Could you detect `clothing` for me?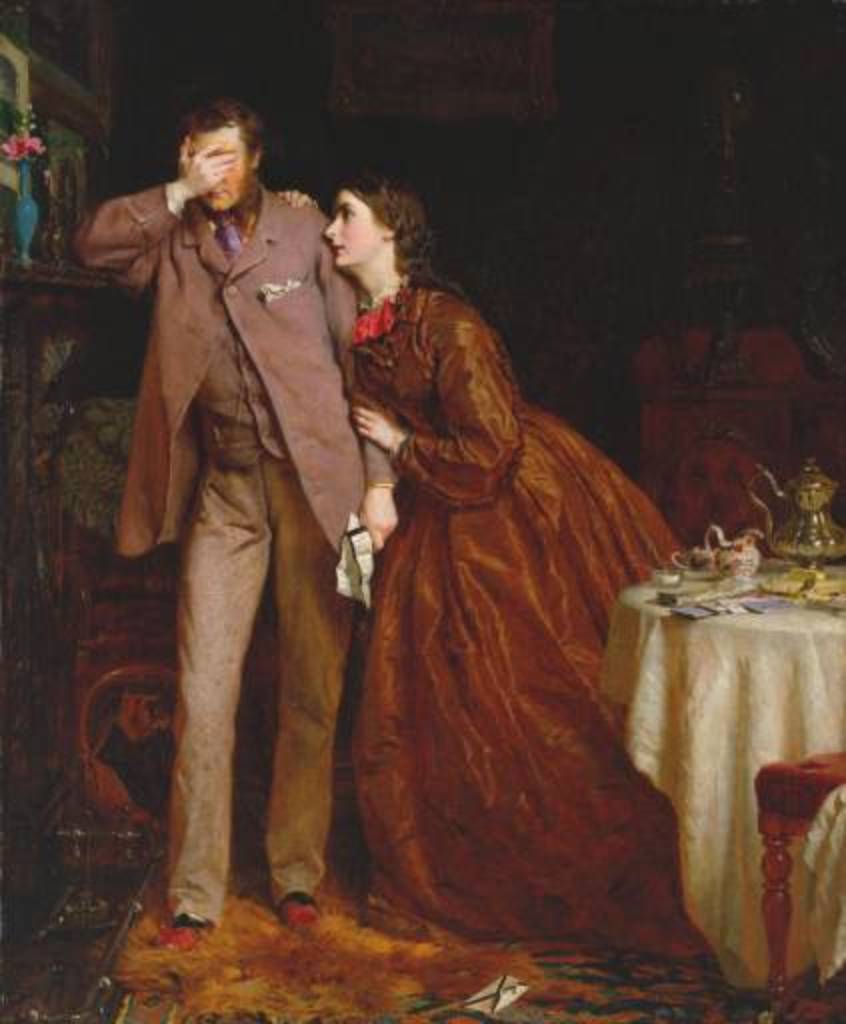
Detection result: box(310, 206, 684, 960).
